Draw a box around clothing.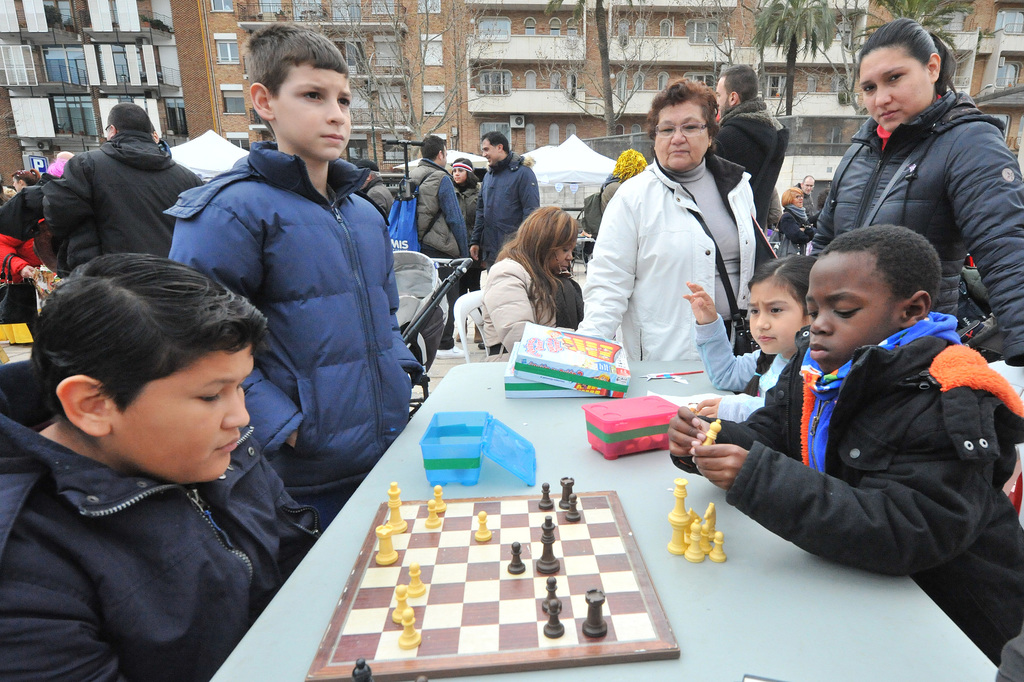
{"x1": 0, "y1": 397, "x2": 323, "y2": 681}.
